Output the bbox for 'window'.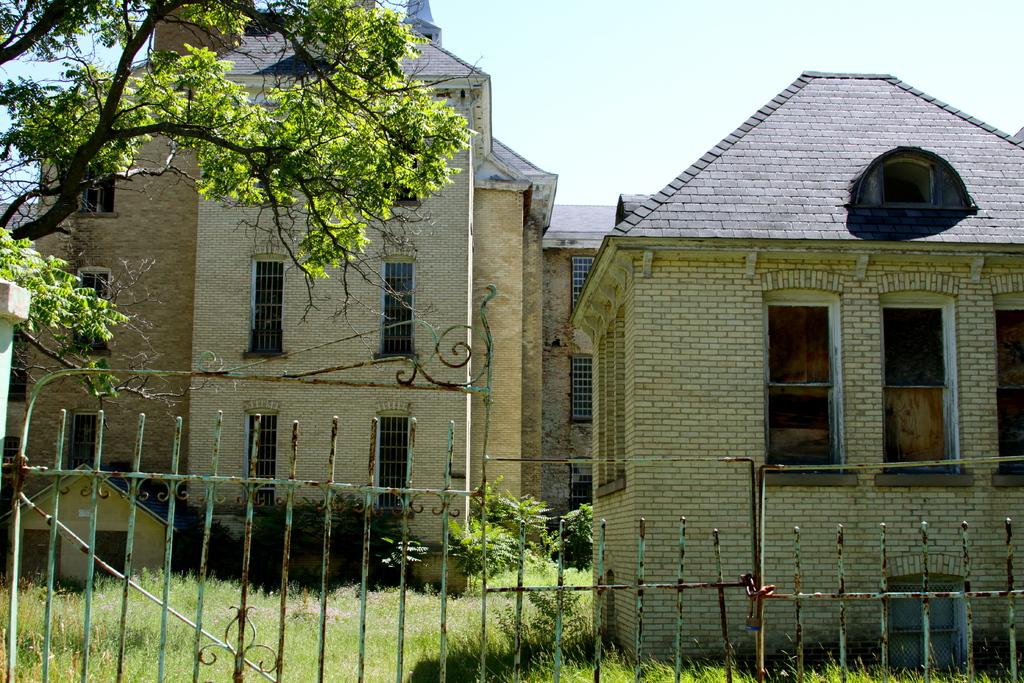
crop(995, 303, 1023, 478).
